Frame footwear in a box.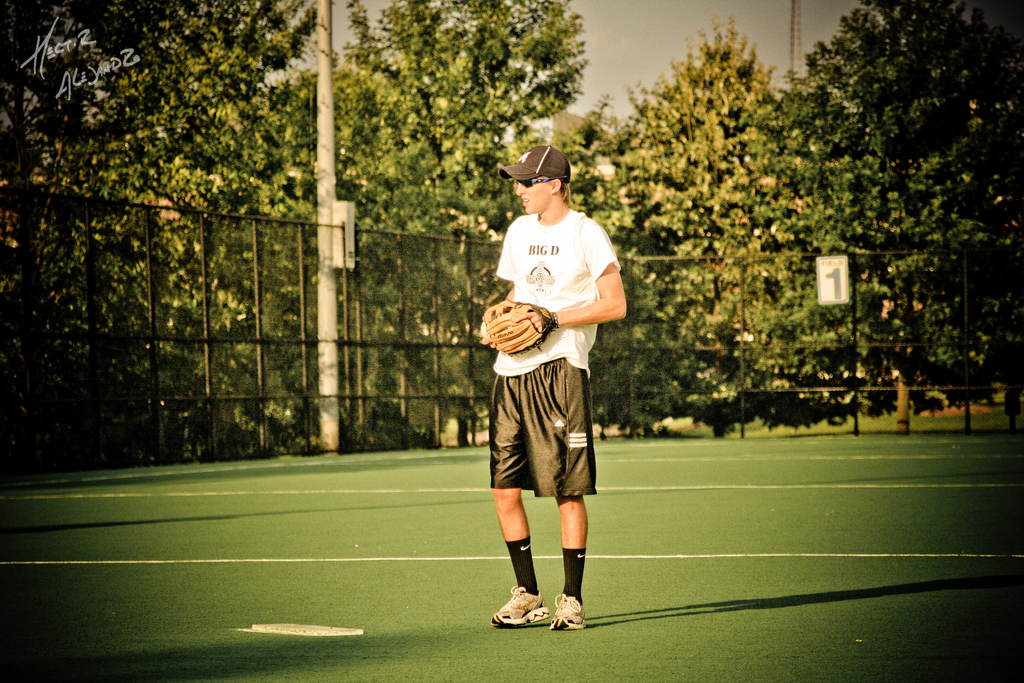
crop(548, 589, 587, 629).
